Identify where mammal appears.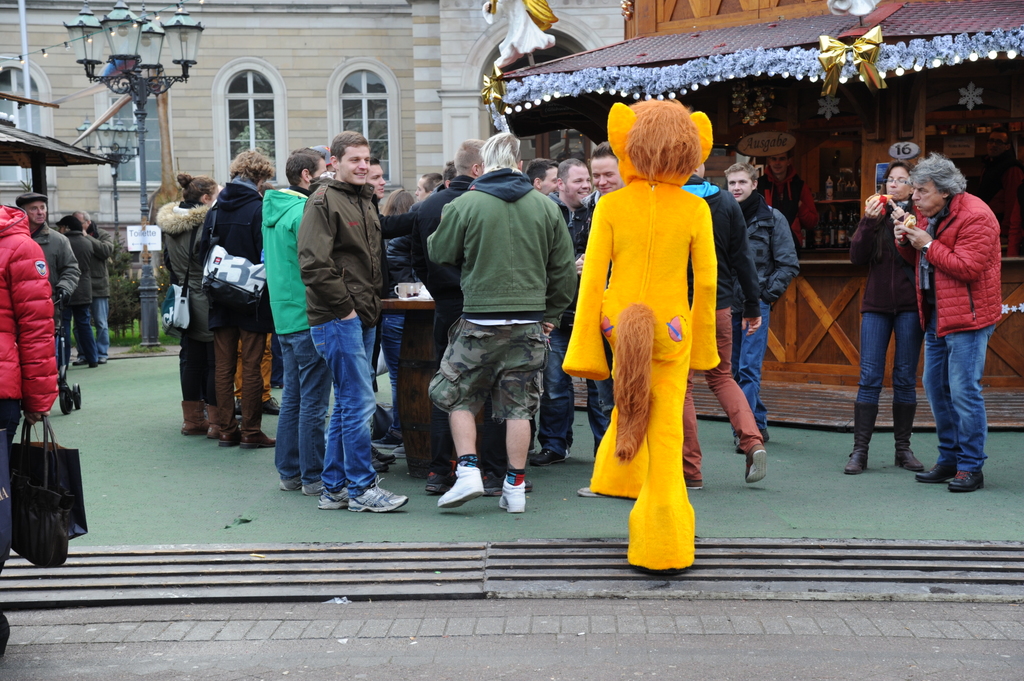
Appears at (723, 154, 802, 456).
